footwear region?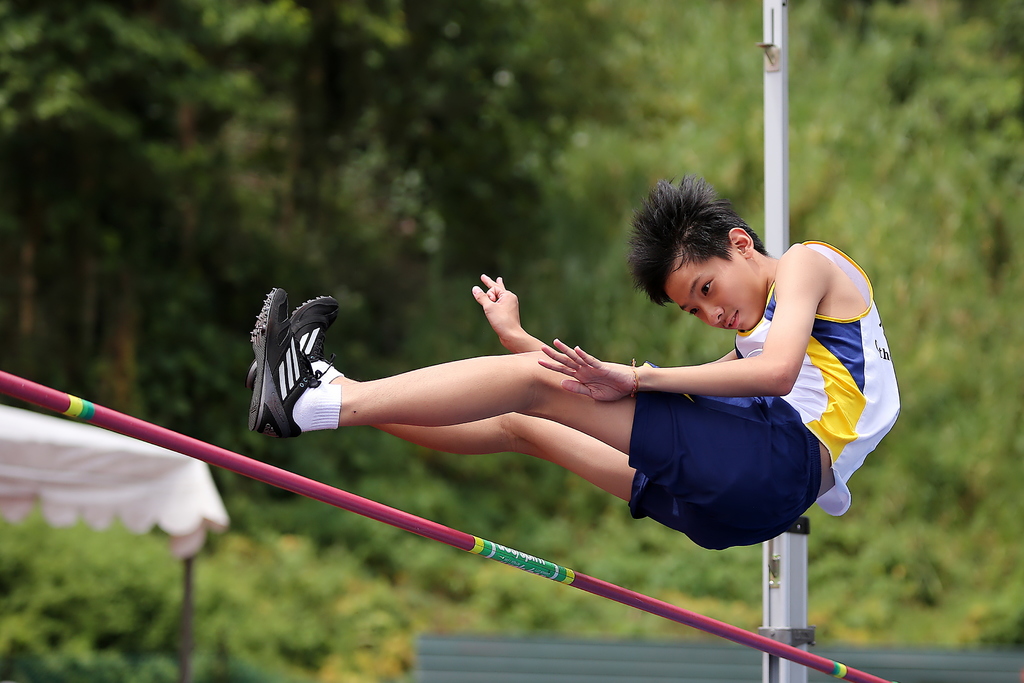
bbox(285, 293, 336, 363)
